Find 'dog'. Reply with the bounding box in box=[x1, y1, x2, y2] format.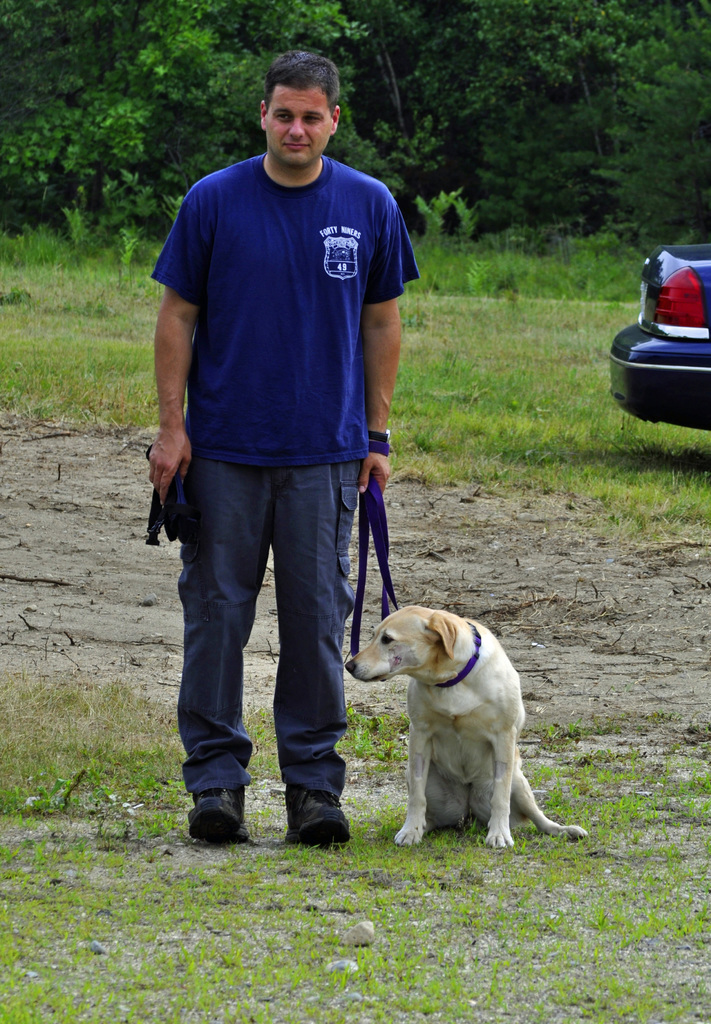
box=[342, 605, 587, 853].
